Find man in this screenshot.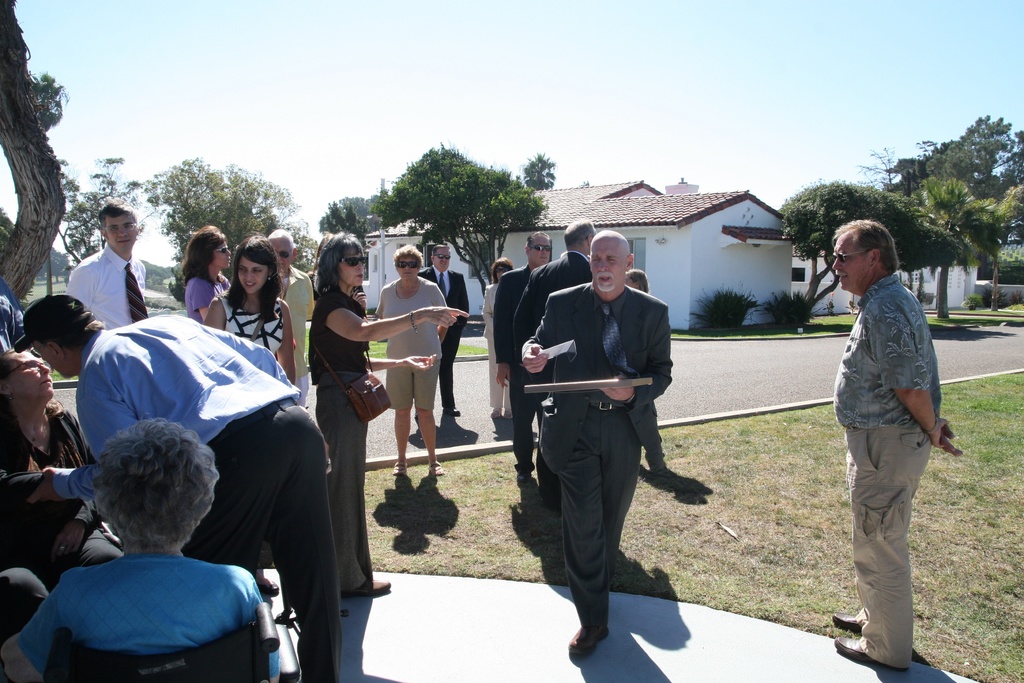
The bounding box for man is (x1=64, y1=200, x2=150, y2=329).
